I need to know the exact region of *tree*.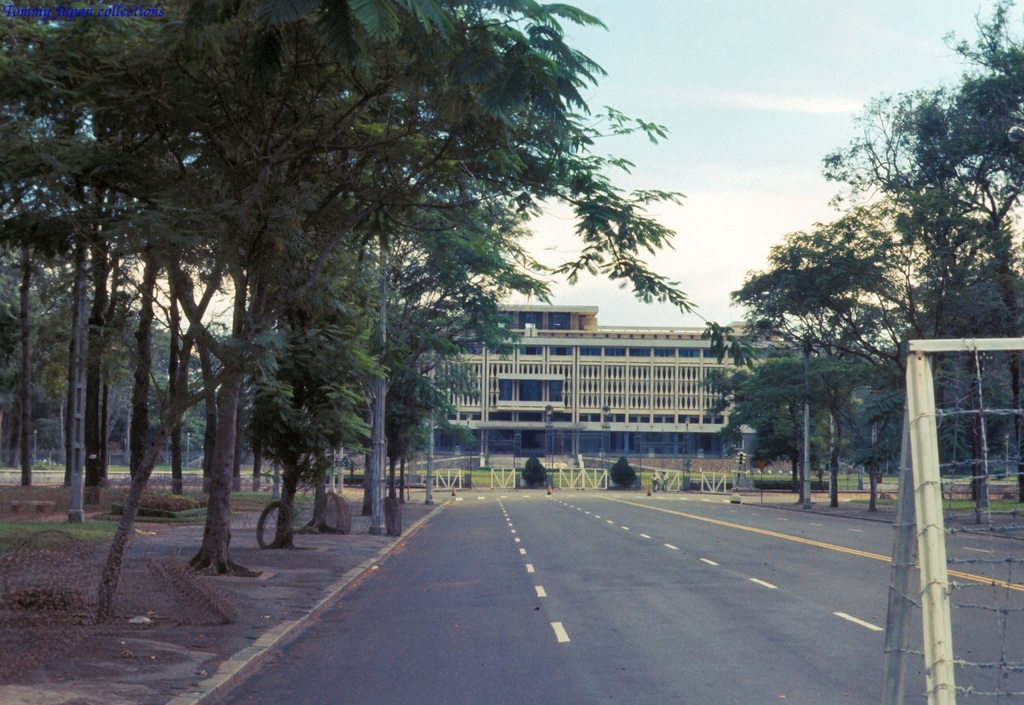
Region: bbox=[84, 121, 203, 510].
